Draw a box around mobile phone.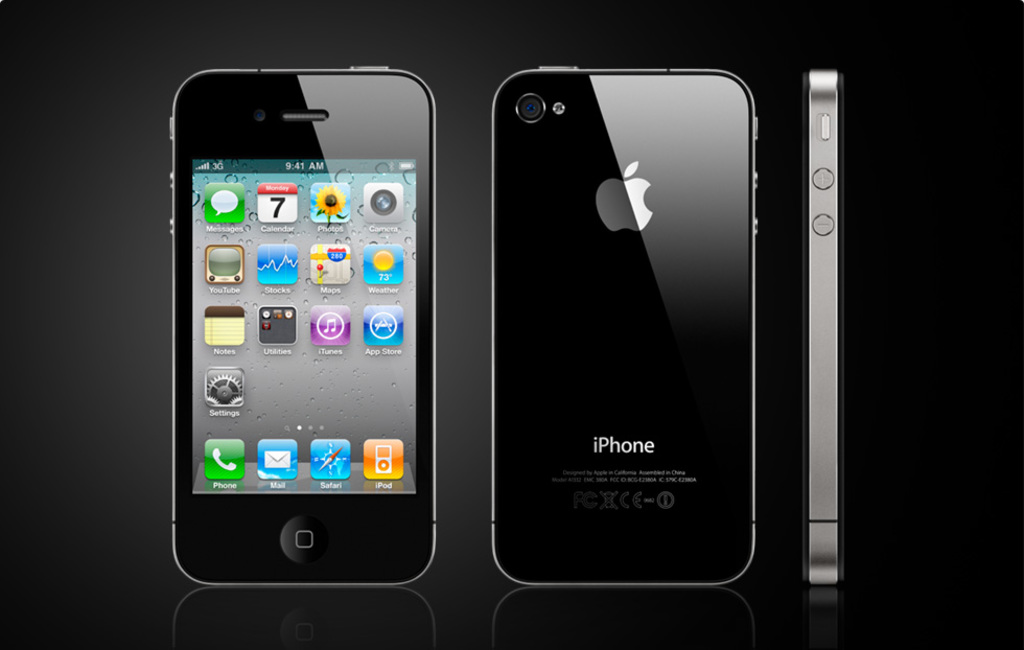
805 67 847 585.
